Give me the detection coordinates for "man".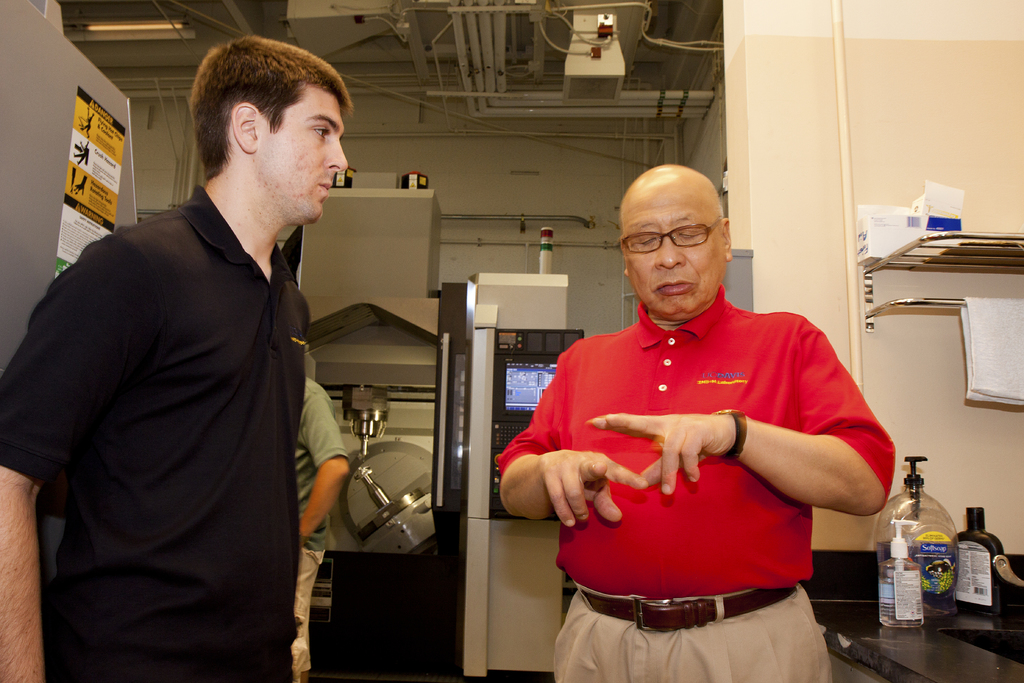
region(495, 158, 900, 682).
